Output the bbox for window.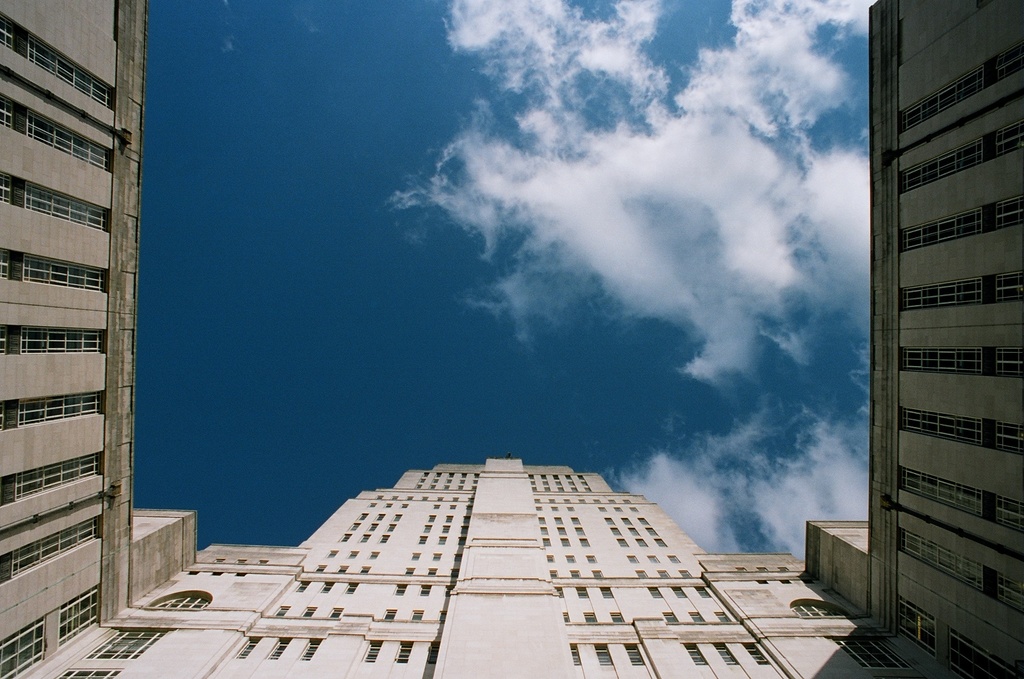
564, 505, 576, 513.
